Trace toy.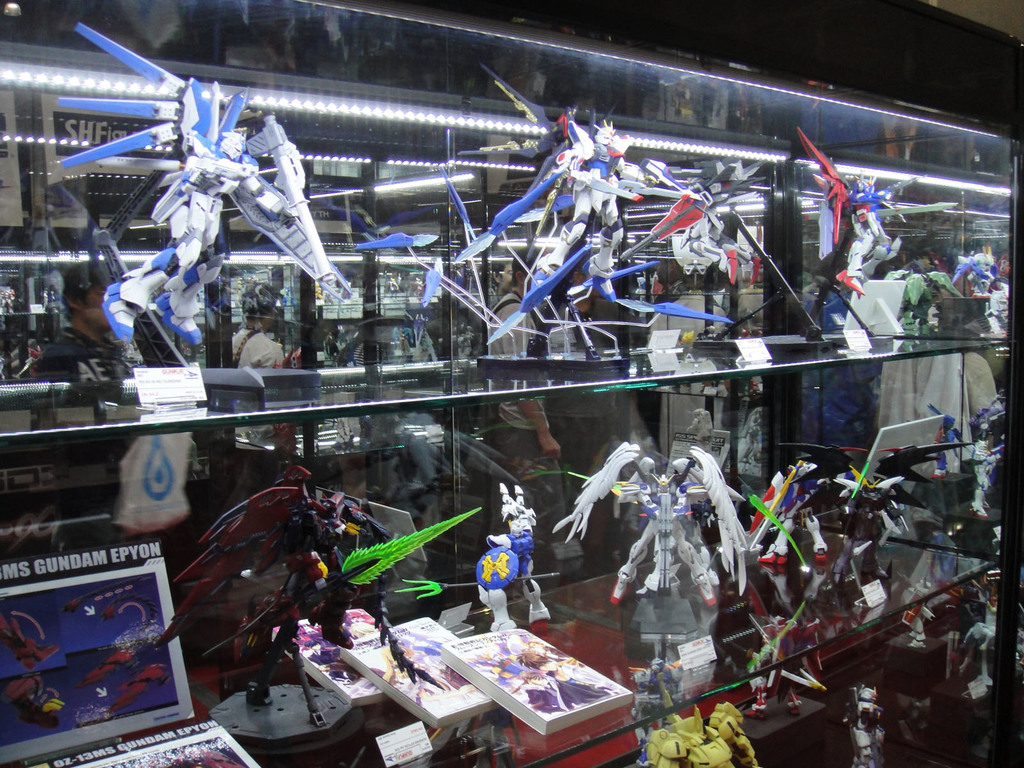
Traced to region(479, 479, 551, 635).
